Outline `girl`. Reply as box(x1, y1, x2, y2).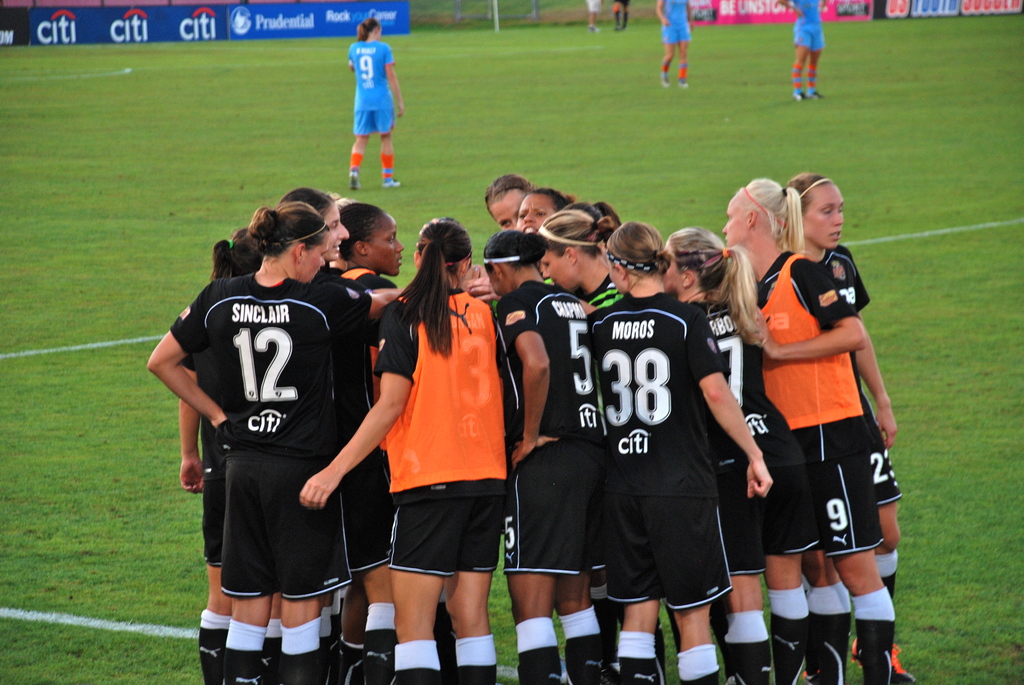
box(600, 218, 771, 677).
